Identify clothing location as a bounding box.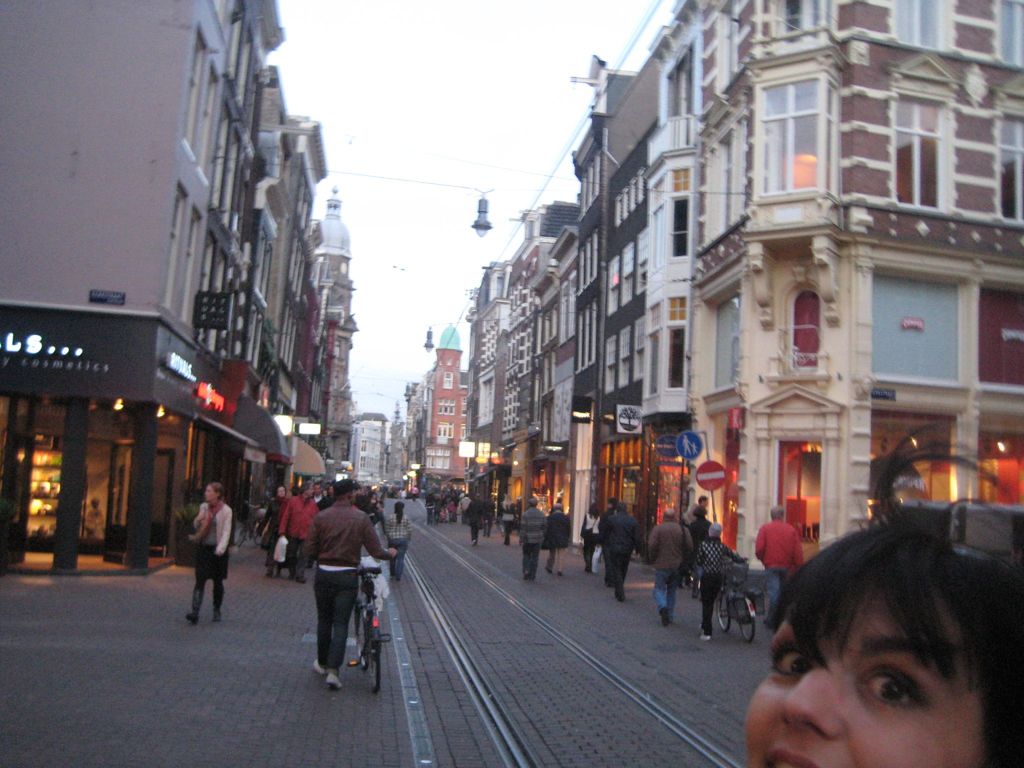
region(521, 509, 545, 579).
